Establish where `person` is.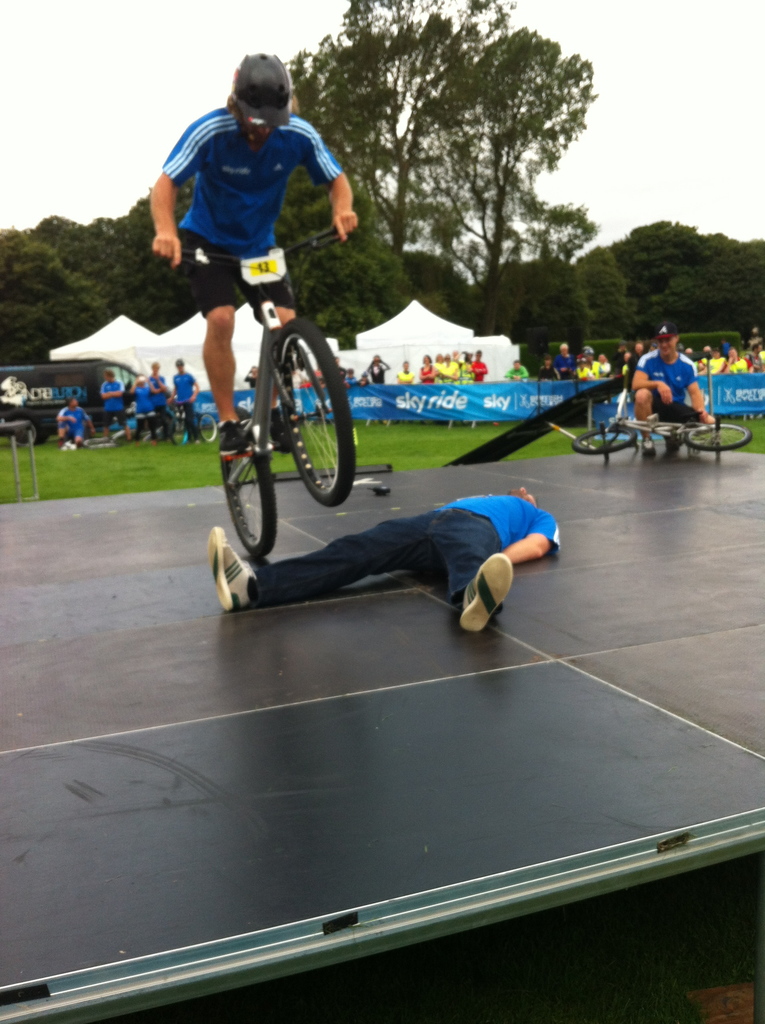
Established at Rect(173, 358, 200, 440).
